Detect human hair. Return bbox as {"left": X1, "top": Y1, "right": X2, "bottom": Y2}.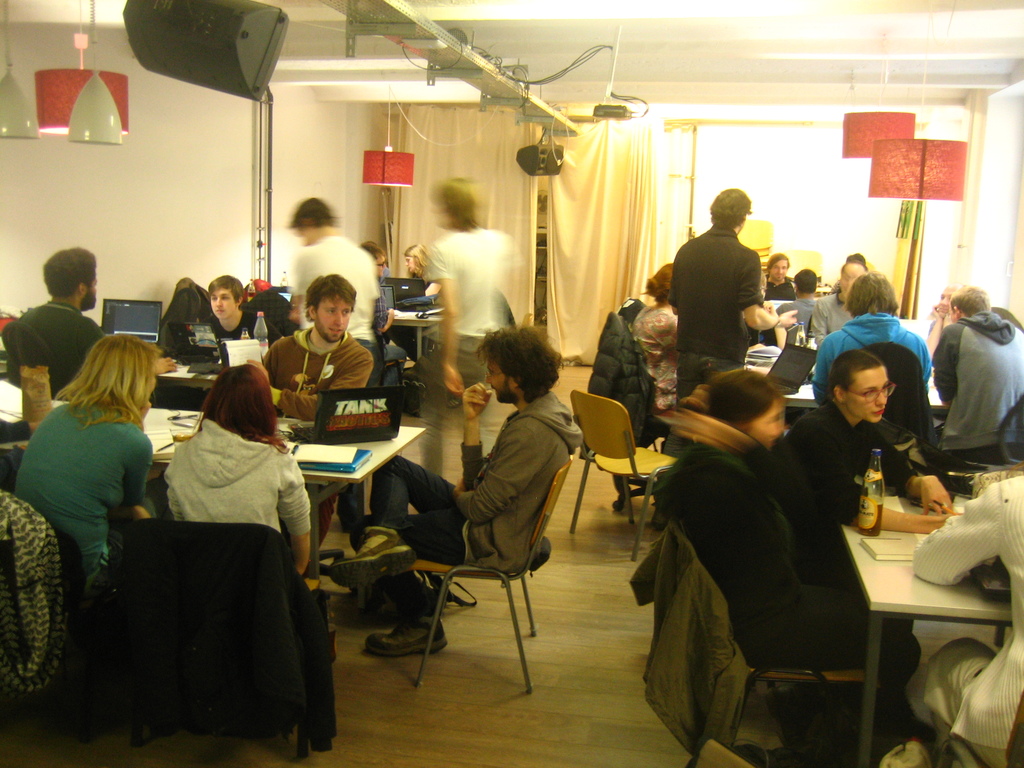
{"left": 953, "top": 283, "right": 990, "bottom": 319}.
